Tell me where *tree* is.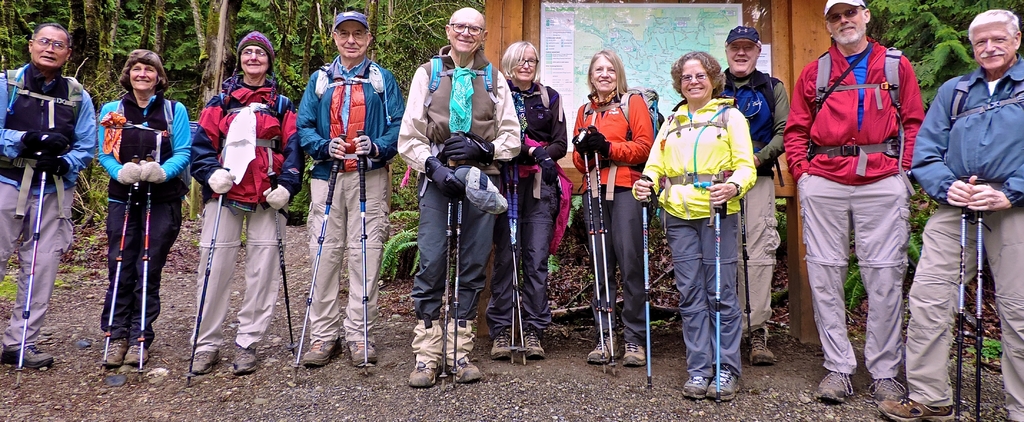
*tree* is at x1=849, y1=0, x2=1023, y2=303.
